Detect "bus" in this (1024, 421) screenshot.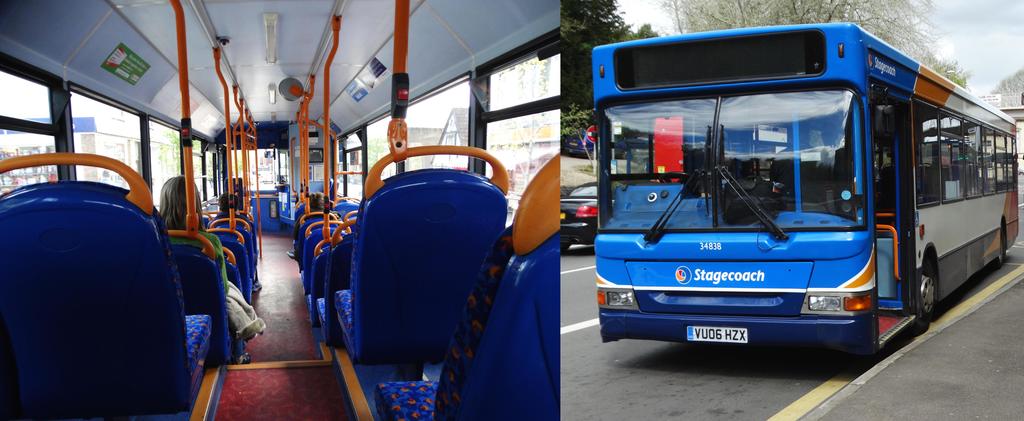
Detection: locate(593, 18, 1022, 356).
